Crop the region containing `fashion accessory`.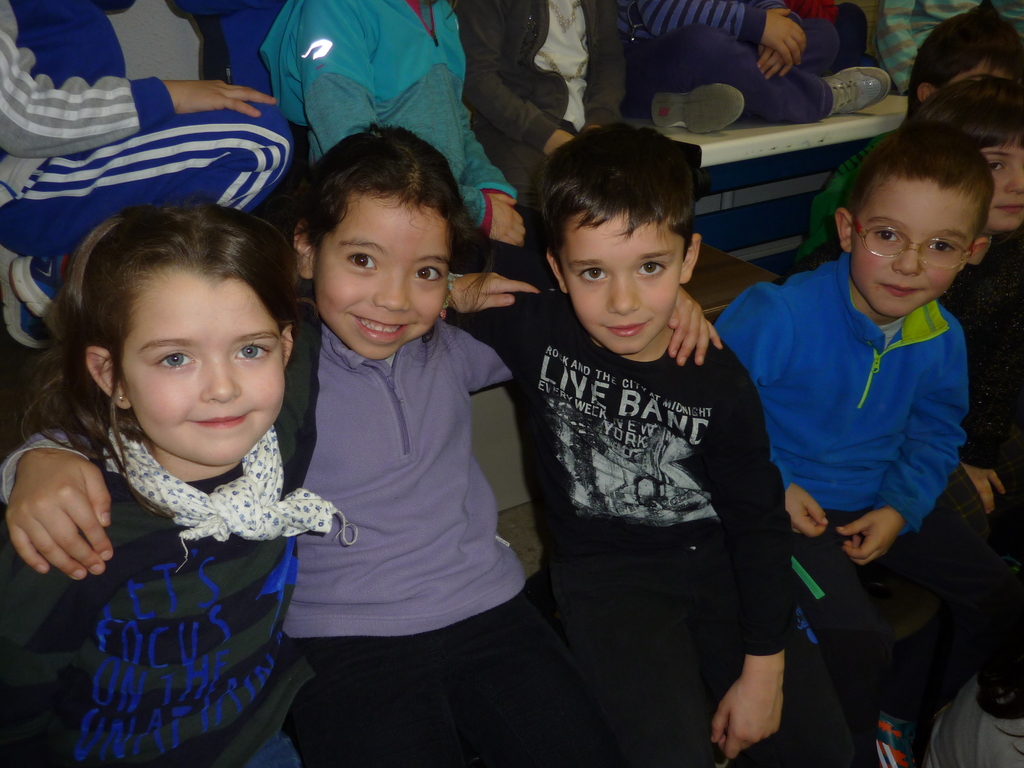
Crop region: BBox(102, 420, 360, 552).
